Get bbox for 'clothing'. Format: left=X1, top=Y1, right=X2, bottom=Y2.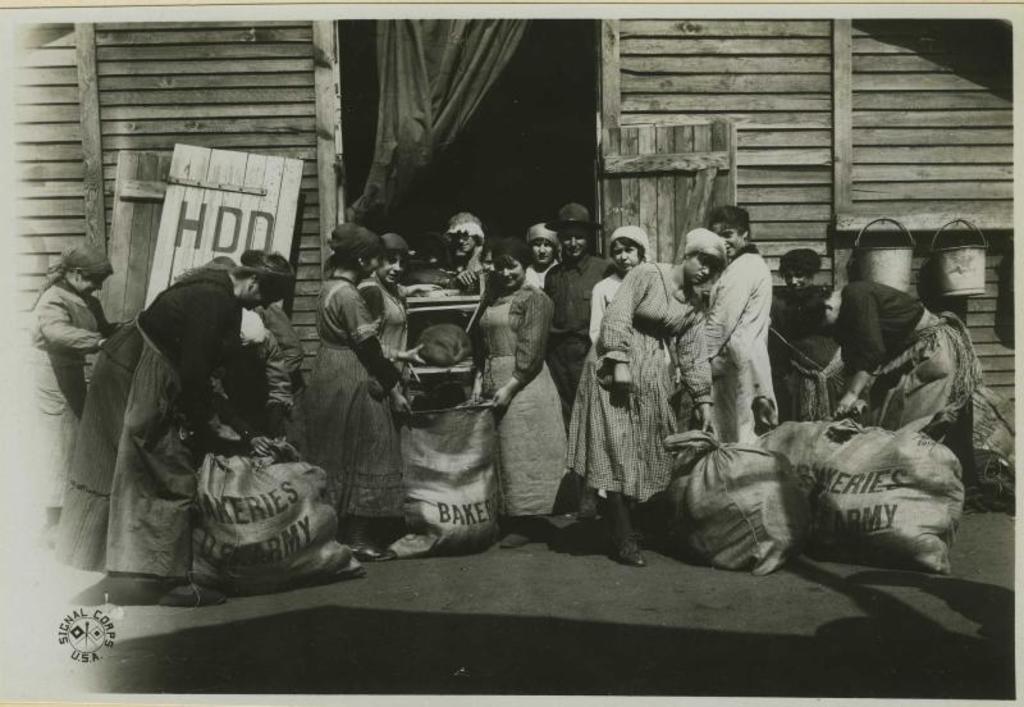
left=520, top=250, right=554, bottom=300.
